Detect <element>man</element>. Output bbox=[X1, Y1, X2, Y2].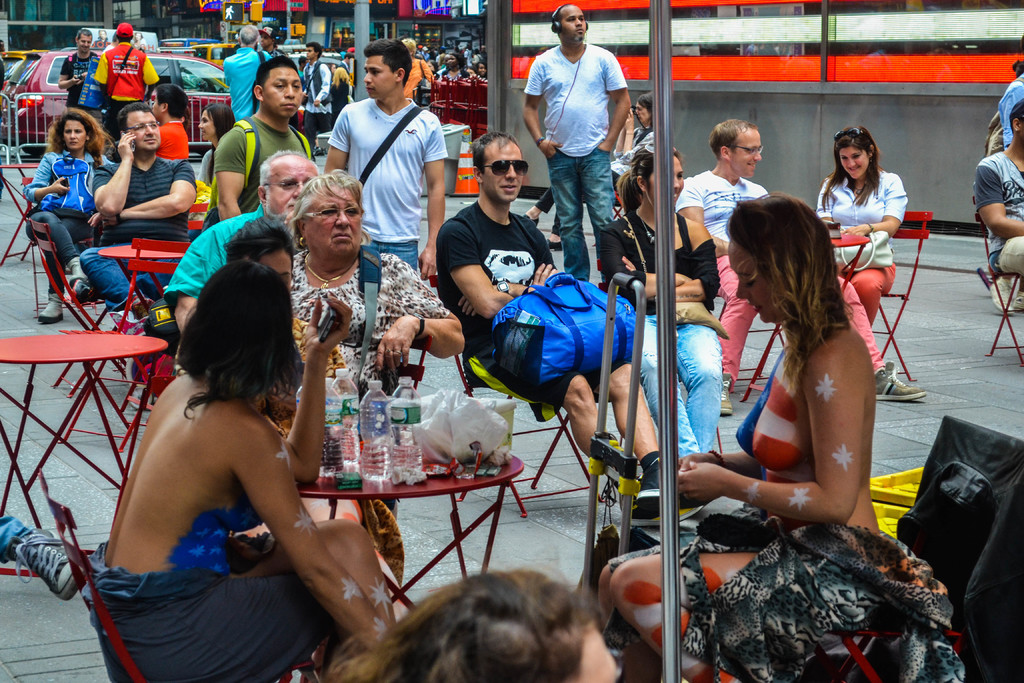
bbox=[149, 153, 364, 345].
